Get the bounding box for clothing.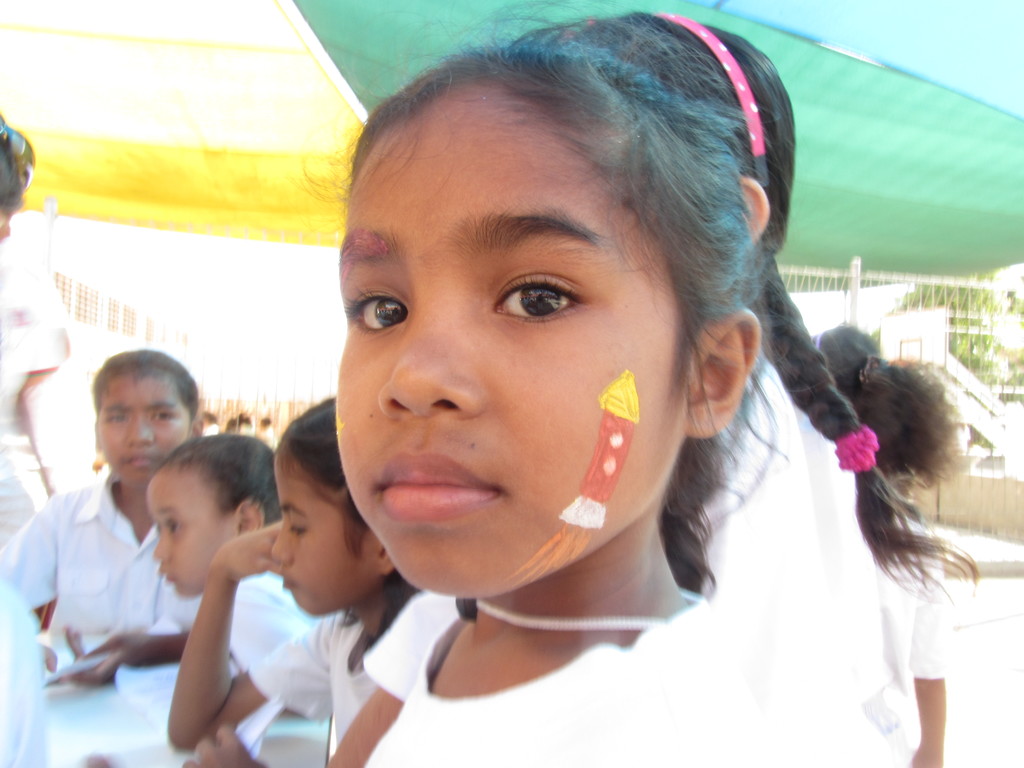
<box>244,607,383,752</box>.
